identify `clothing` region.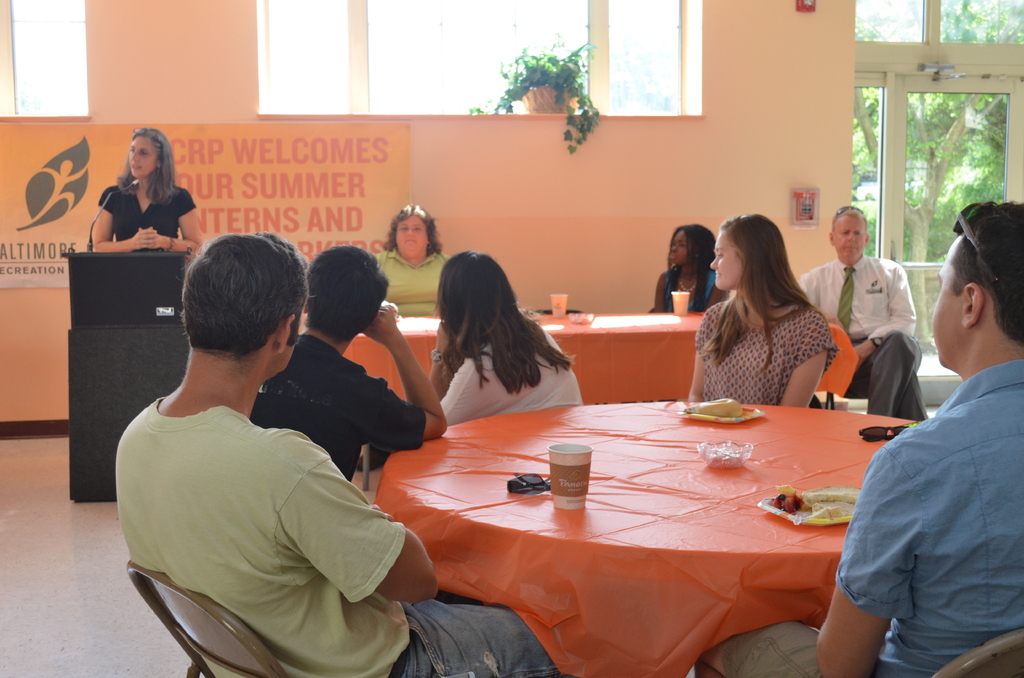
Region: l=376, t=248, r=447, b=314.
